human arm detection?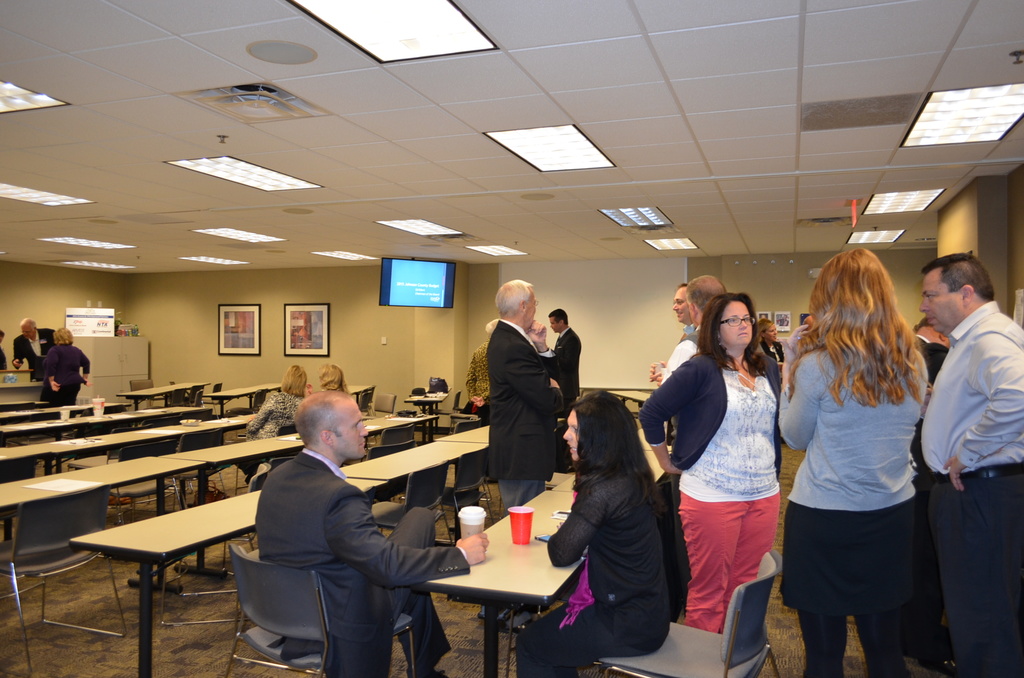
[775,351,825,451]
